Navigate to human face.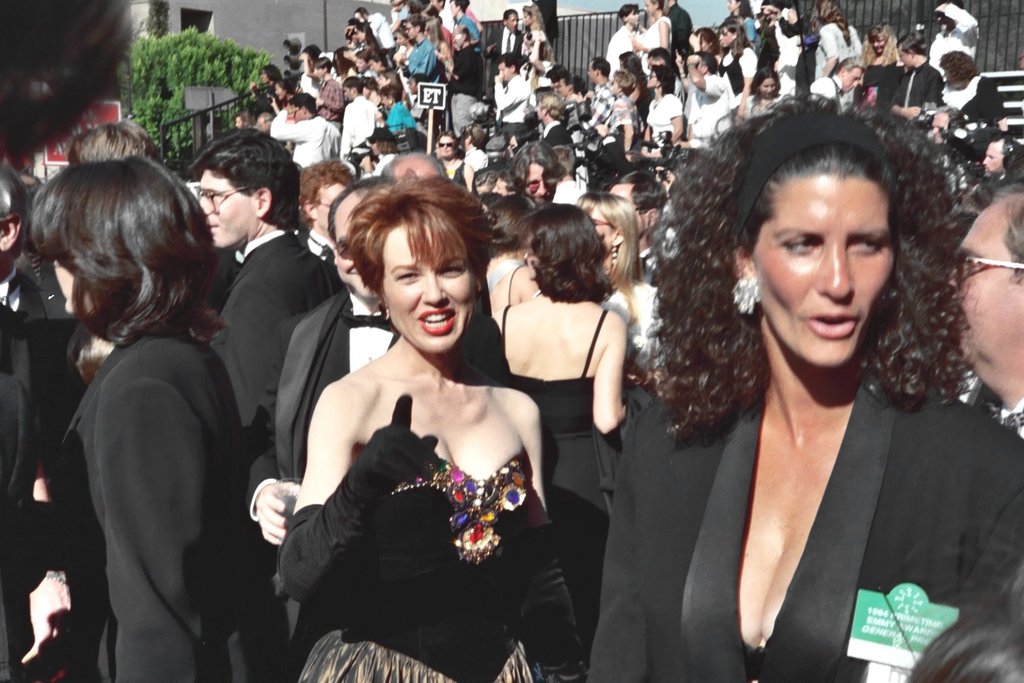
Navigation target: [840,69,865,94].
